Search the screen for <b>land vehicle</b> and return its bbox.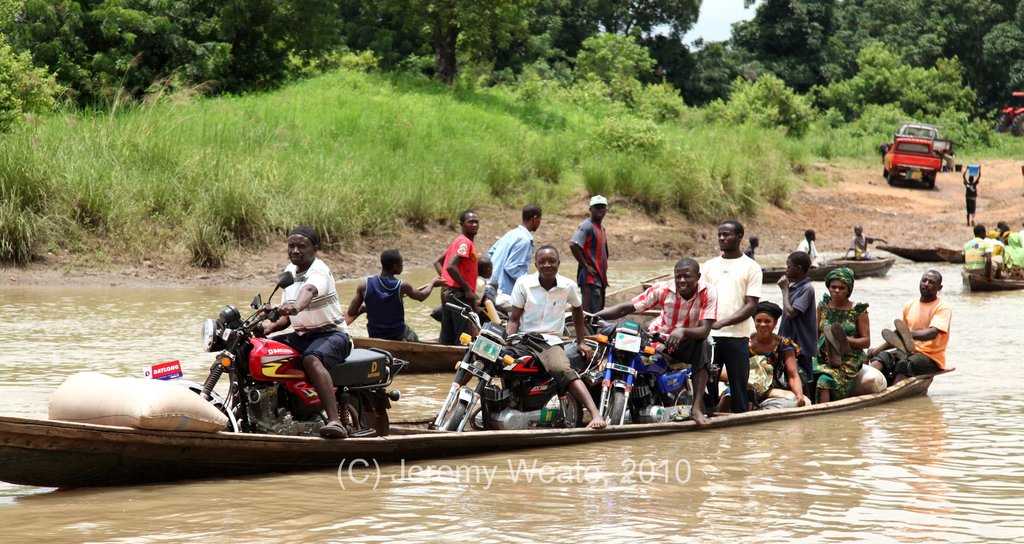
Found: left=584, top=313, right=723, bottom=429.
